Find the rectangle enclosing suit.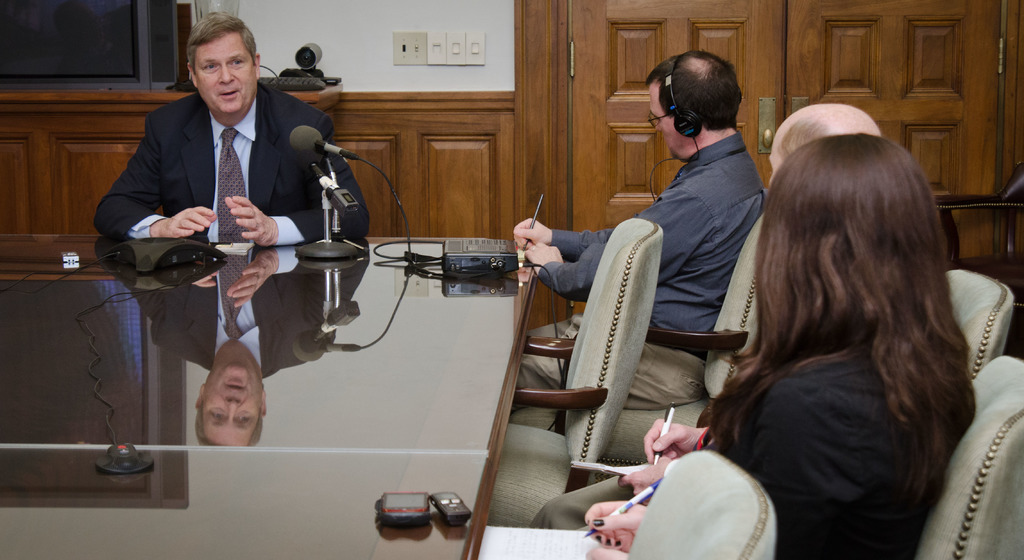
locate(106, 65, 334, 324).
